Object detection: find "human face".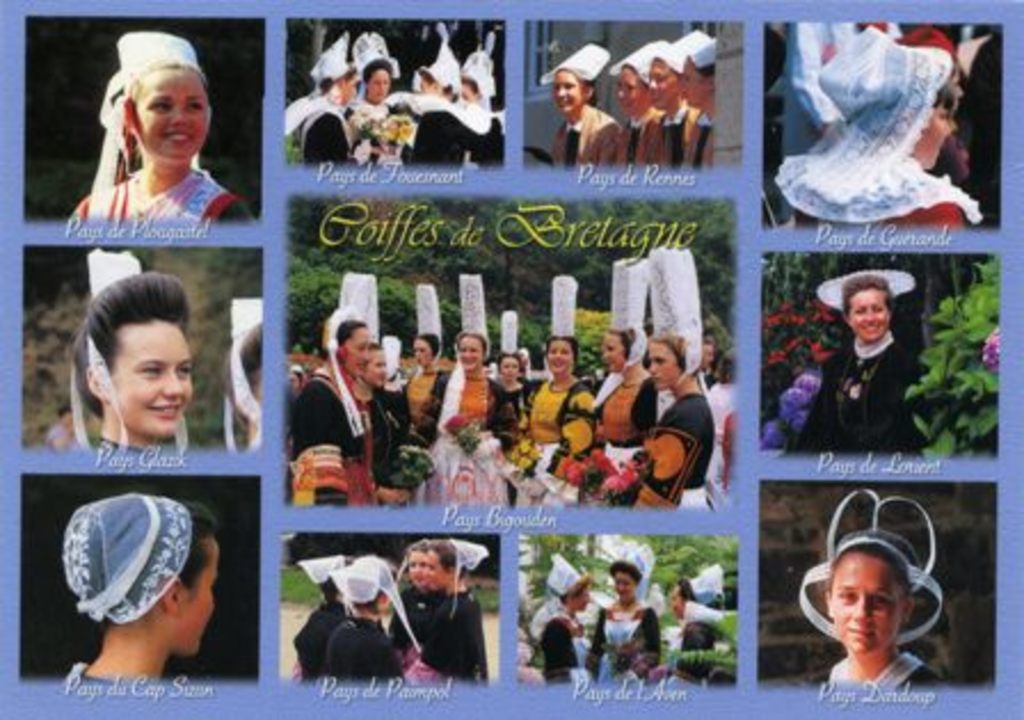
left=830, top=555, right=905, bottom=651.
